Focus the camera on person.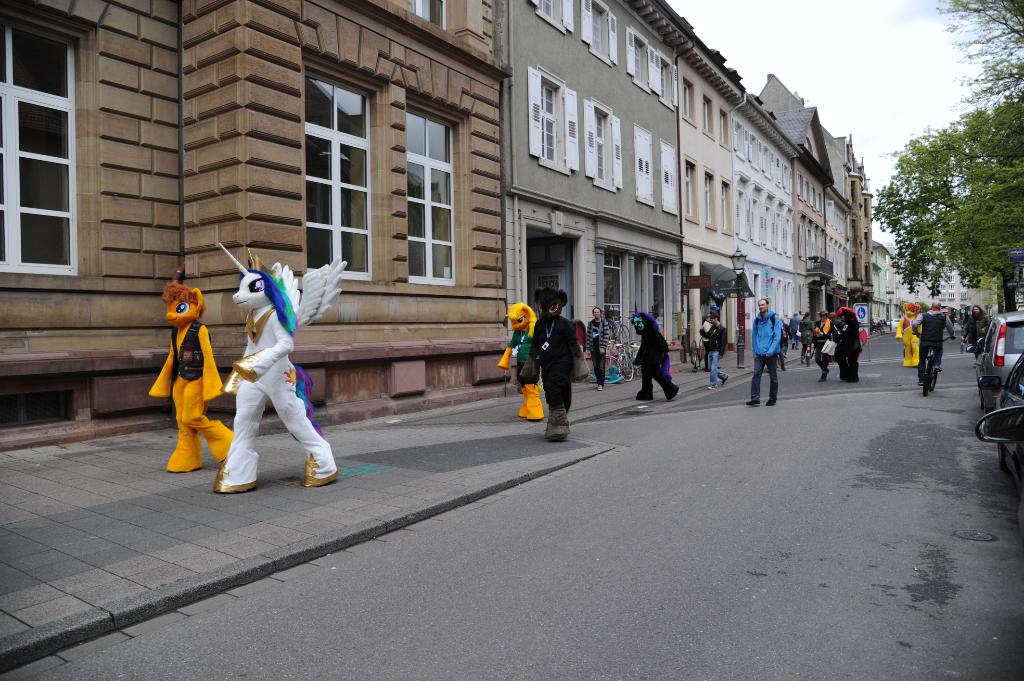
Focus region: x1=744, y1=295, x2=781, y2=408.
